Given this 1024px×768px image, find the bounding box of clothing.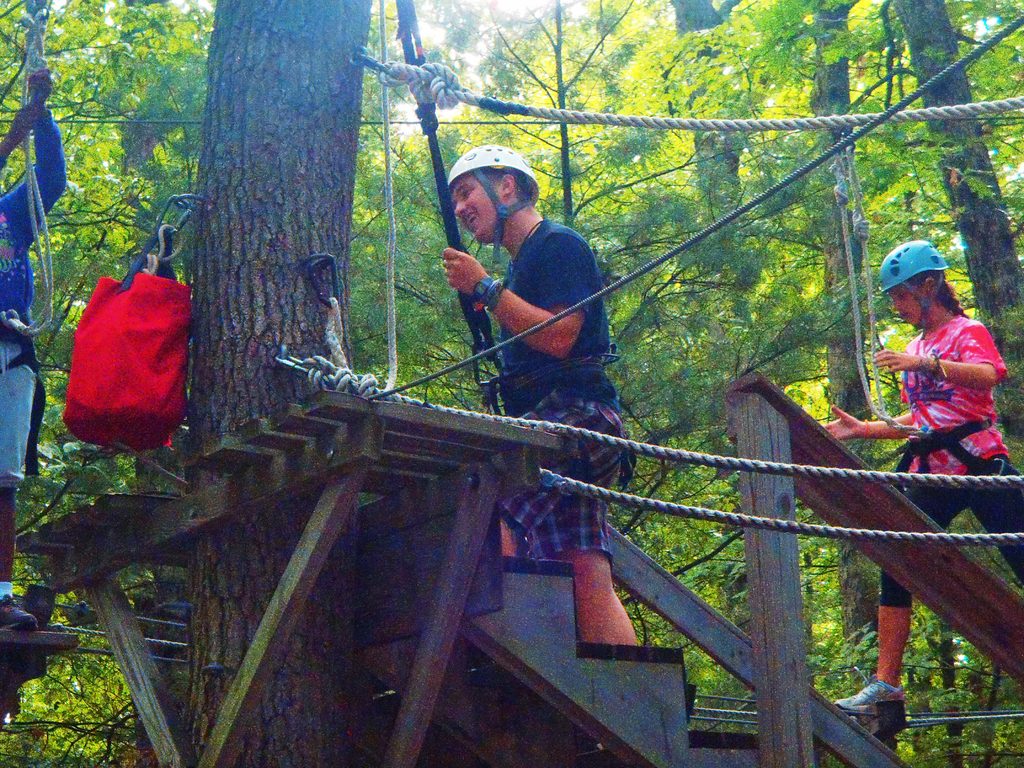
[0, 111, 71, 483].
